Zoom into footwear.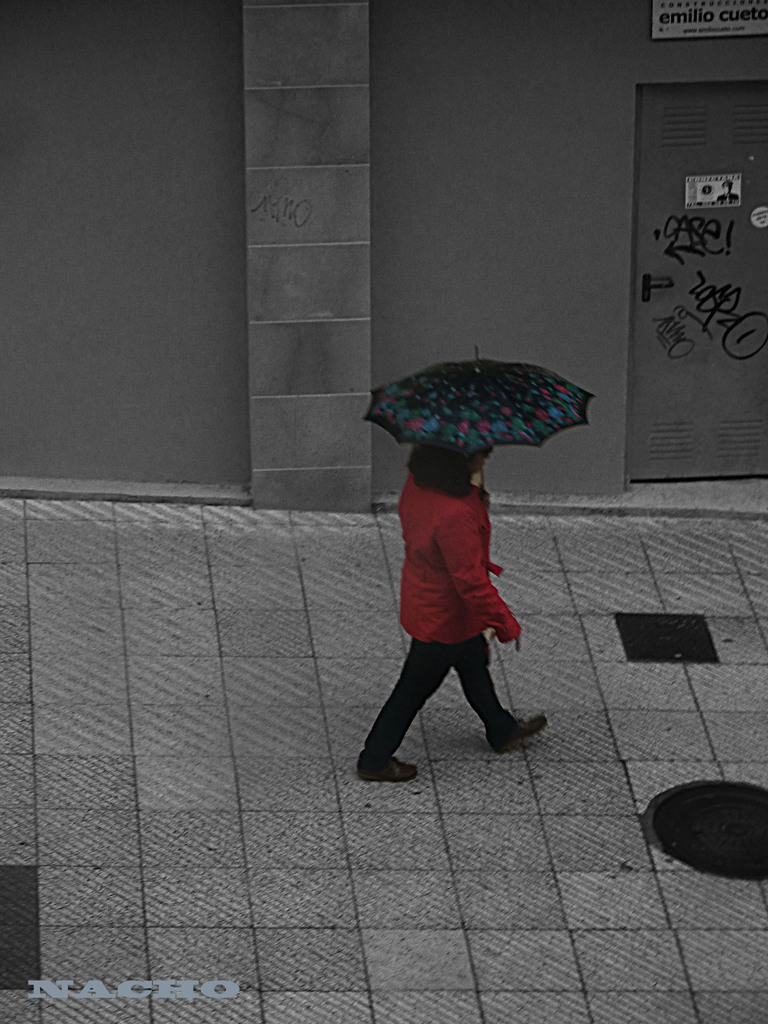
Zoom target: [x1=358, y1=753, x2=420, y2=783].
